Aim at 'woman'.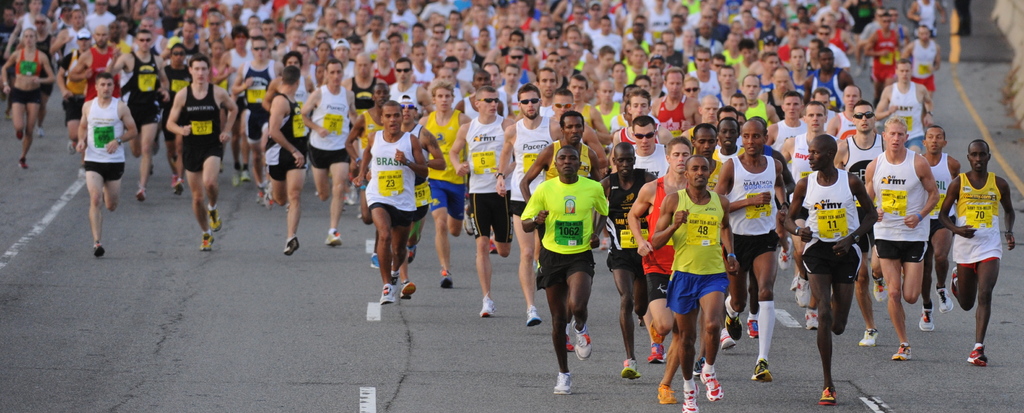
Aimed at box(312, 41, 333, 69).
